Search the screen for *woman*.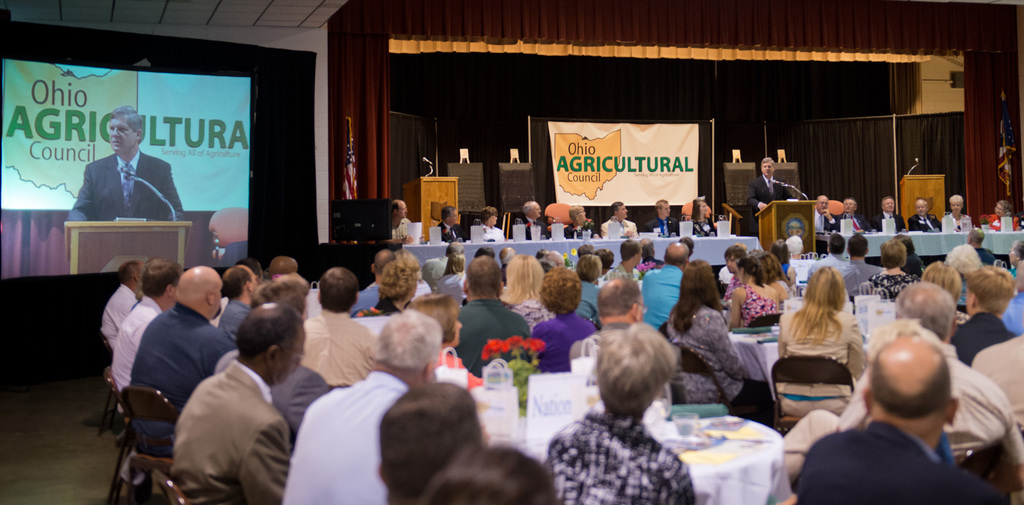
Found at 947:195:971:232.
